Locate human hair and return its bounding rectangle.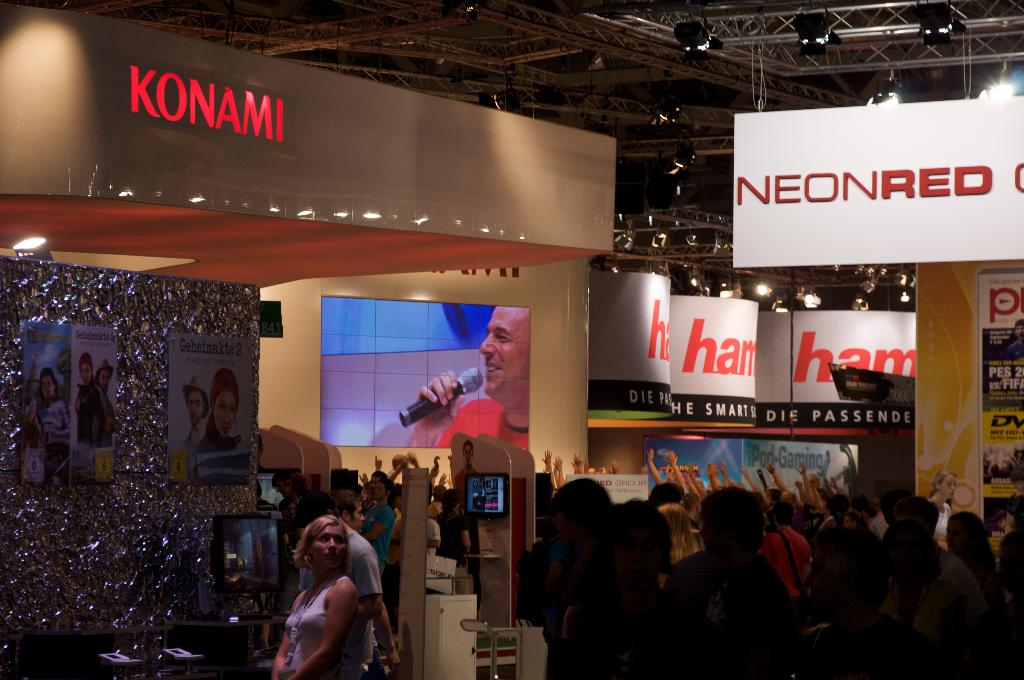
box(1016, 318, 1023, 332).
